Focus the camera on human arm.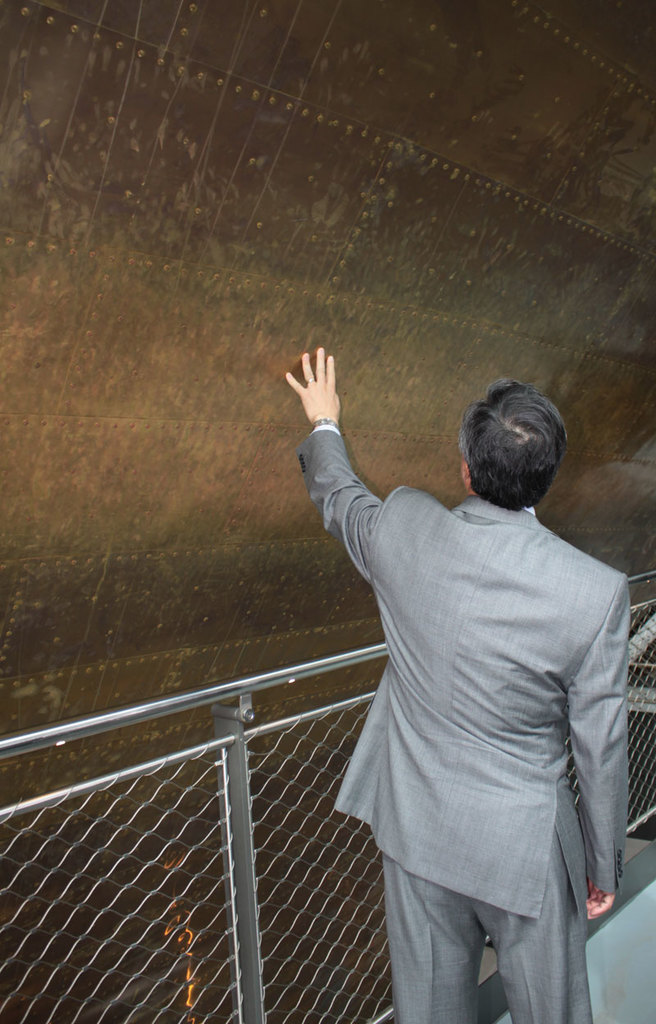
Focus region: rect(290, 355, 398, 579).
